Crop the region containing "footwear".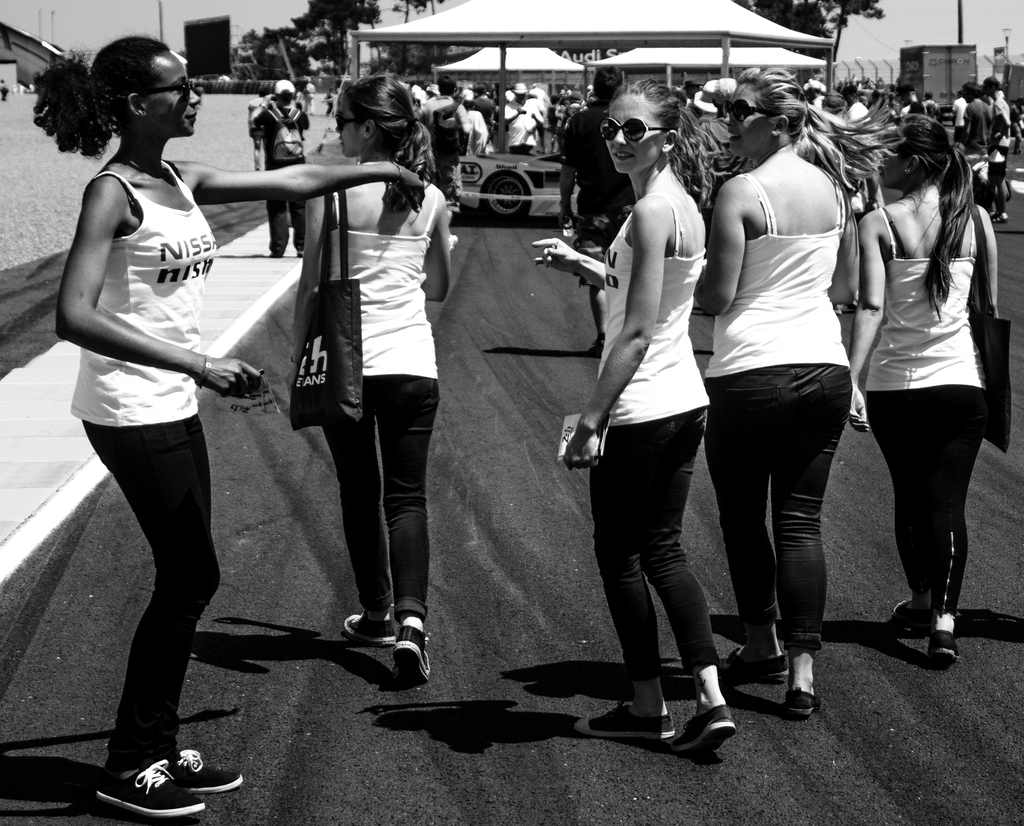
Crop region: [338,606,396,645].
